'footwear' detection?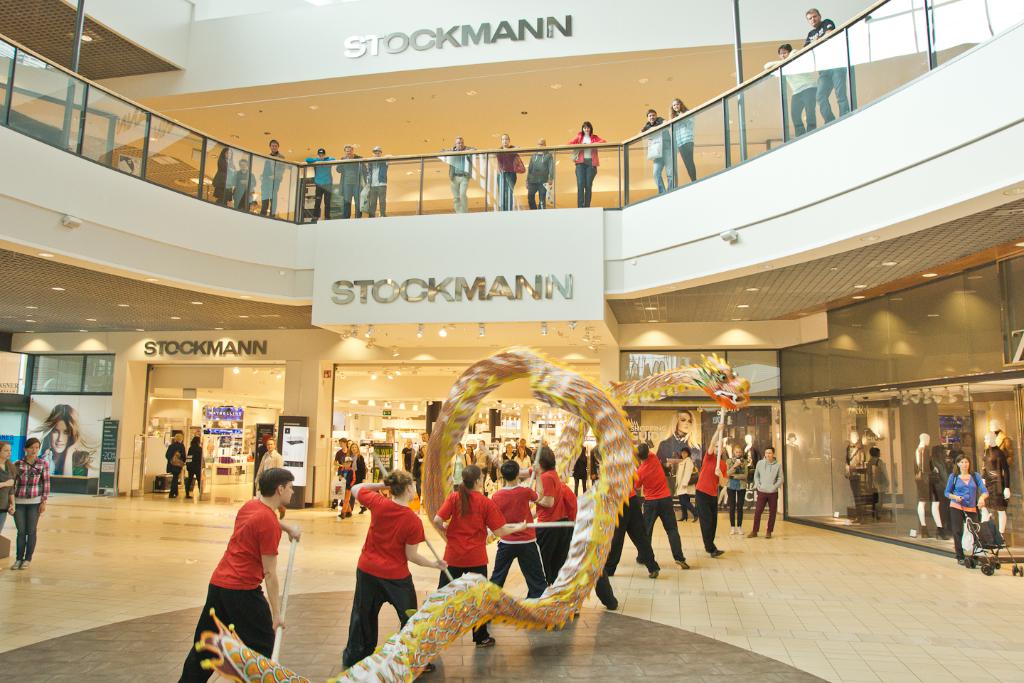
box=[768, 524, 770, 538]
